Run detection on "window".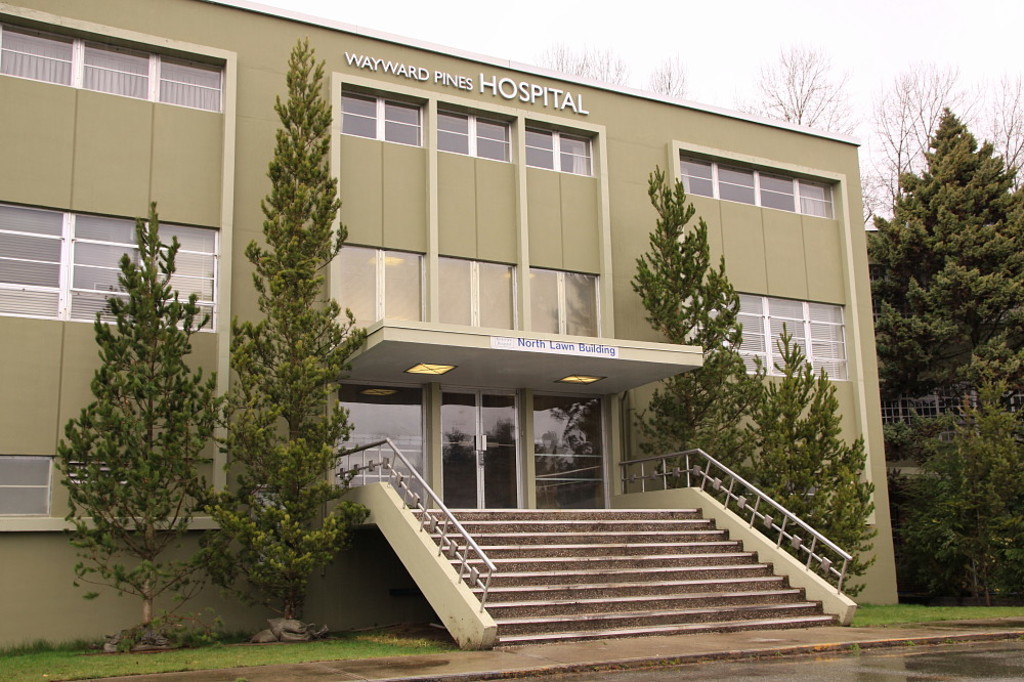
Result: rect(522, 124, 590, 173).
